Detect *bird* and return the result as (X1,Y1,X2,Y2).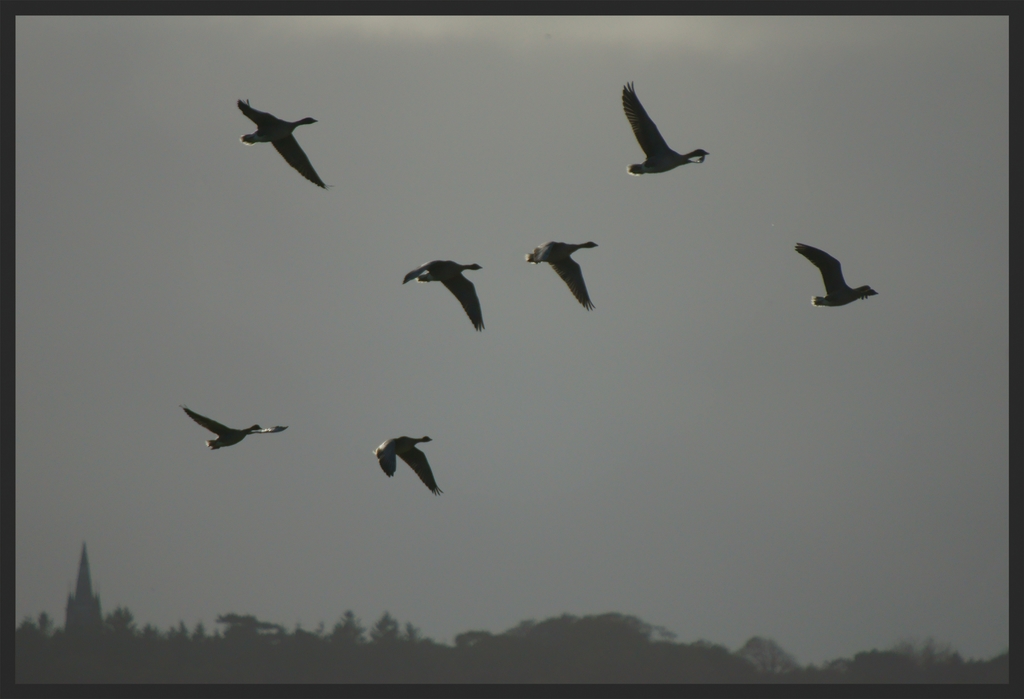
(792,242,876,308).
